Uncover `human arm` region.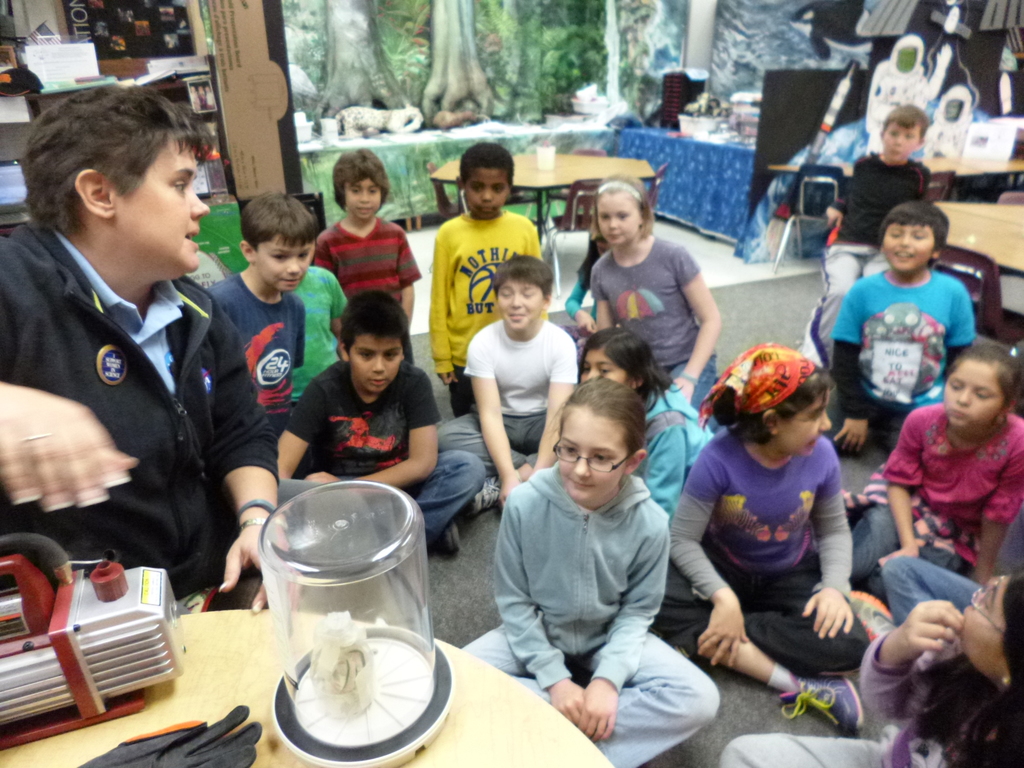
Uncovered: 561,259,597,328.
